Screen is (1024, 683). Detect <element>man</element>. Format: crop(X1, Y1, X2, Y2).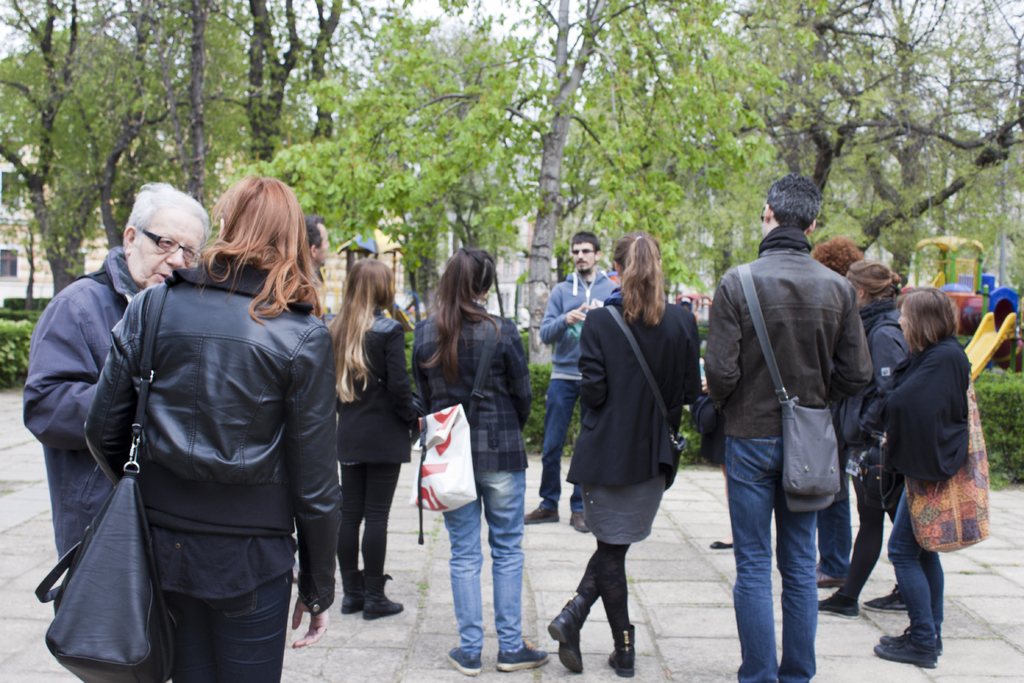
crop(520, 230, 618, 529).
